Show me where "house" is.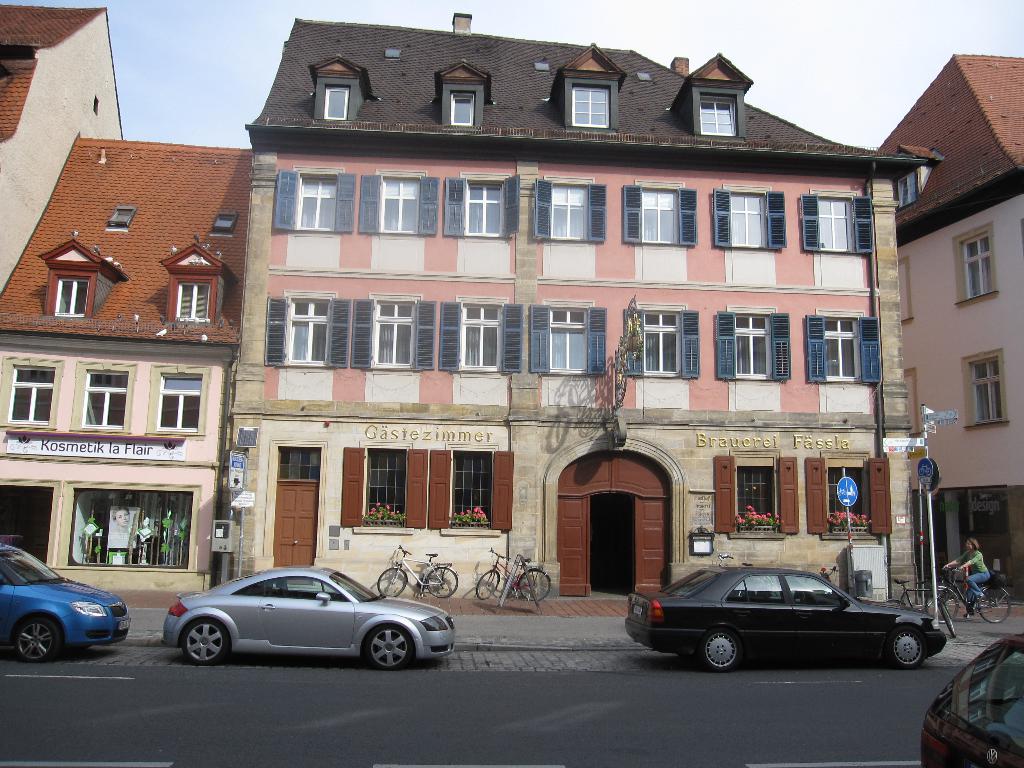
"house" is at l=874, t=59, r=1023, b=605.
